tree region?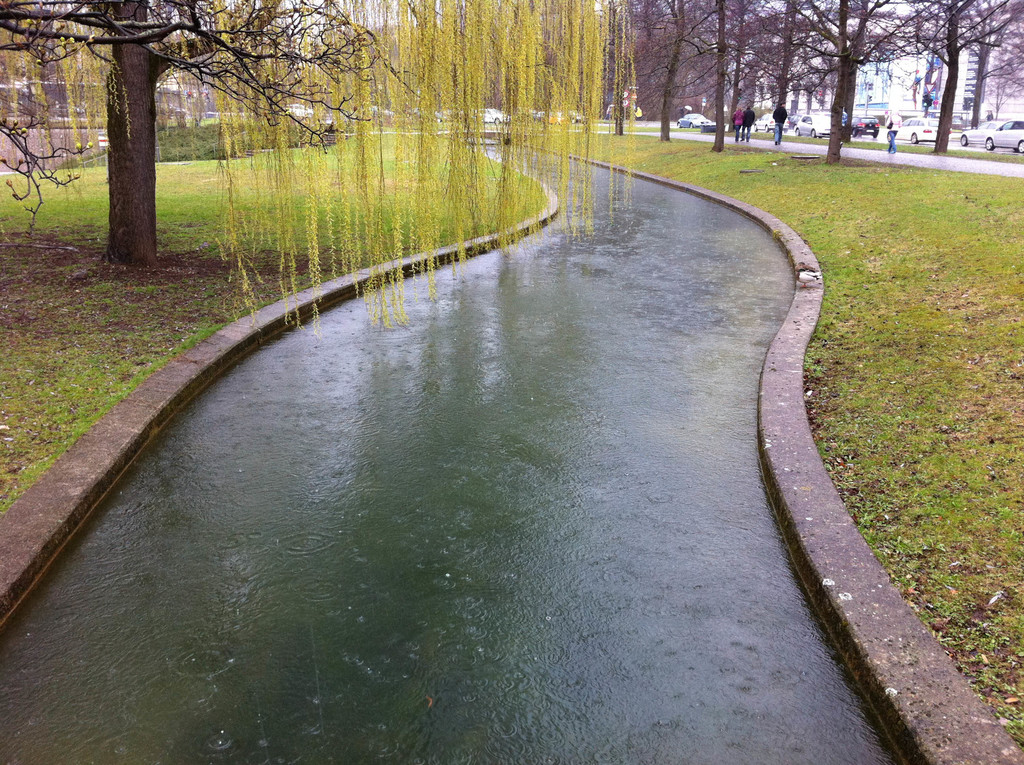
crop(639, 0, 703, 144)
